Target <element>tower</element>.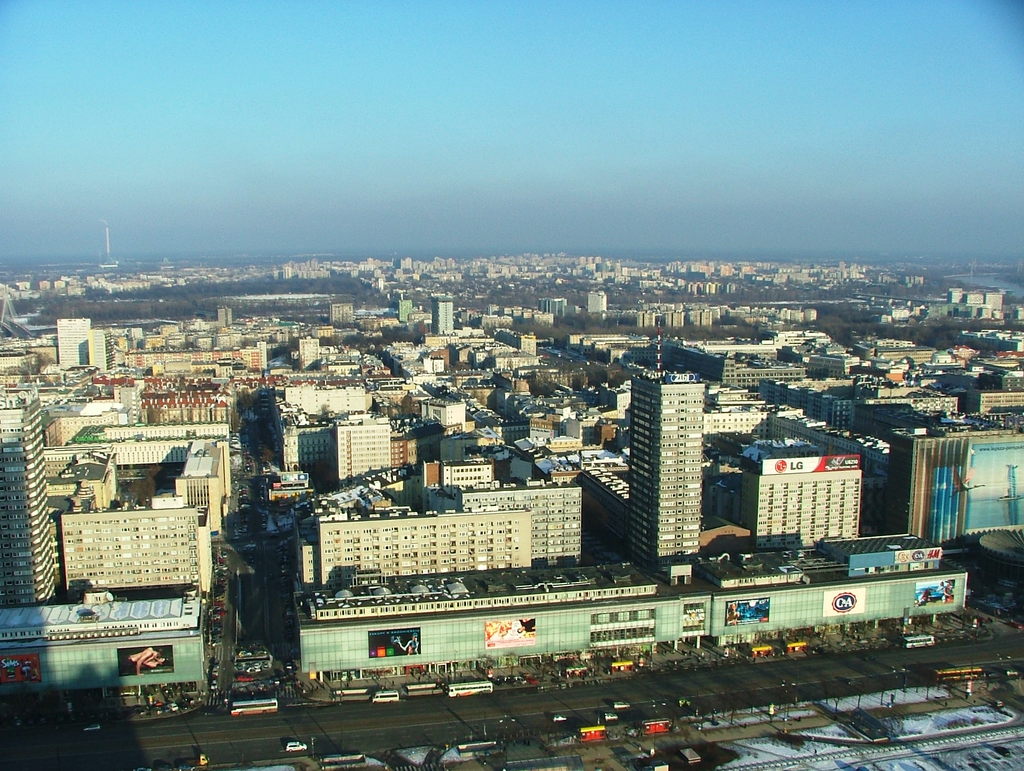
Target region: left=0, top=405, right=57, bottom=606.
